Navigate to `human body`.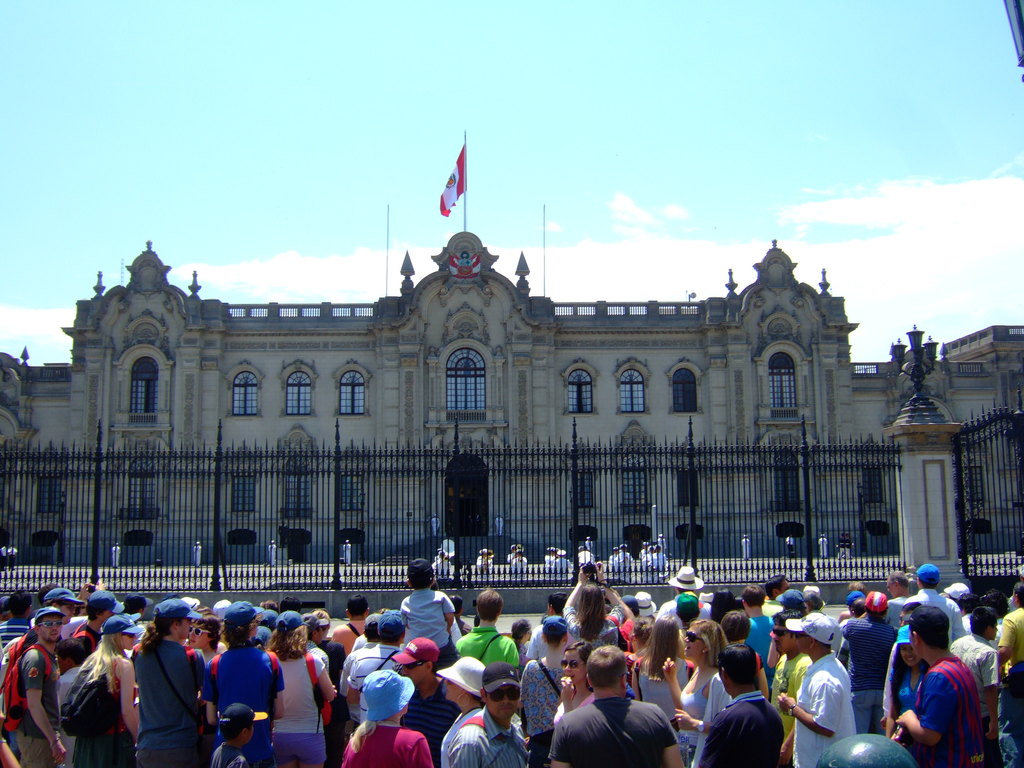
Navigation target: select_region(404, 562, 454, 661).
